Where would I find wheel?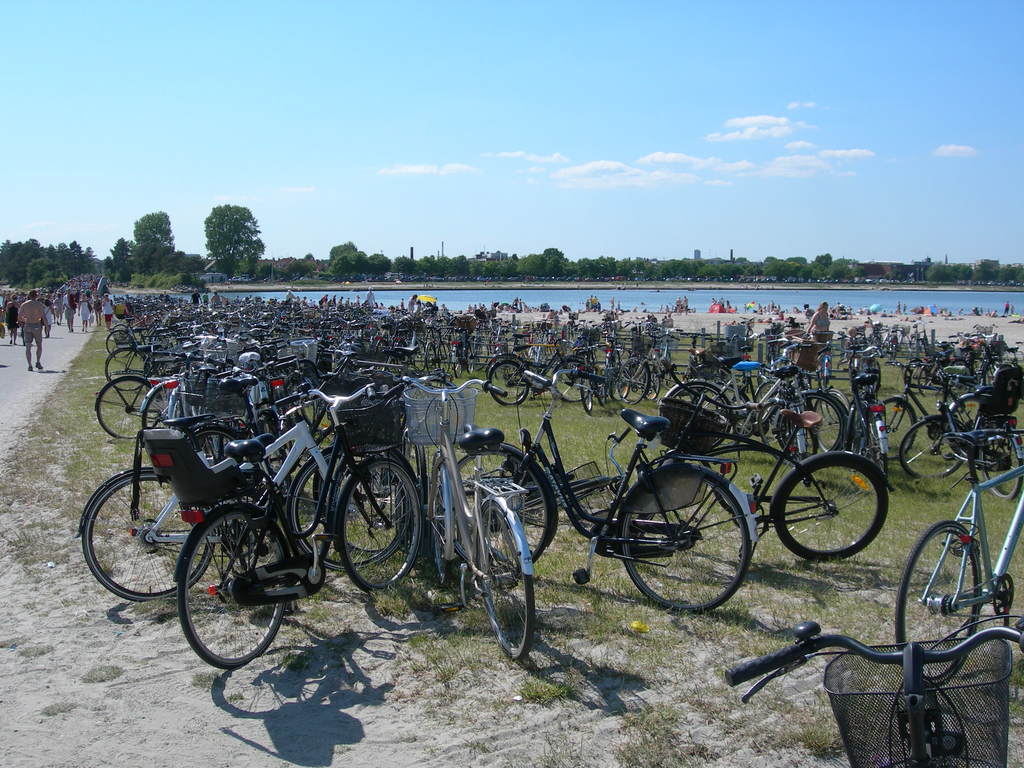
At [left=102, top=347, right=146, bottom=392].
